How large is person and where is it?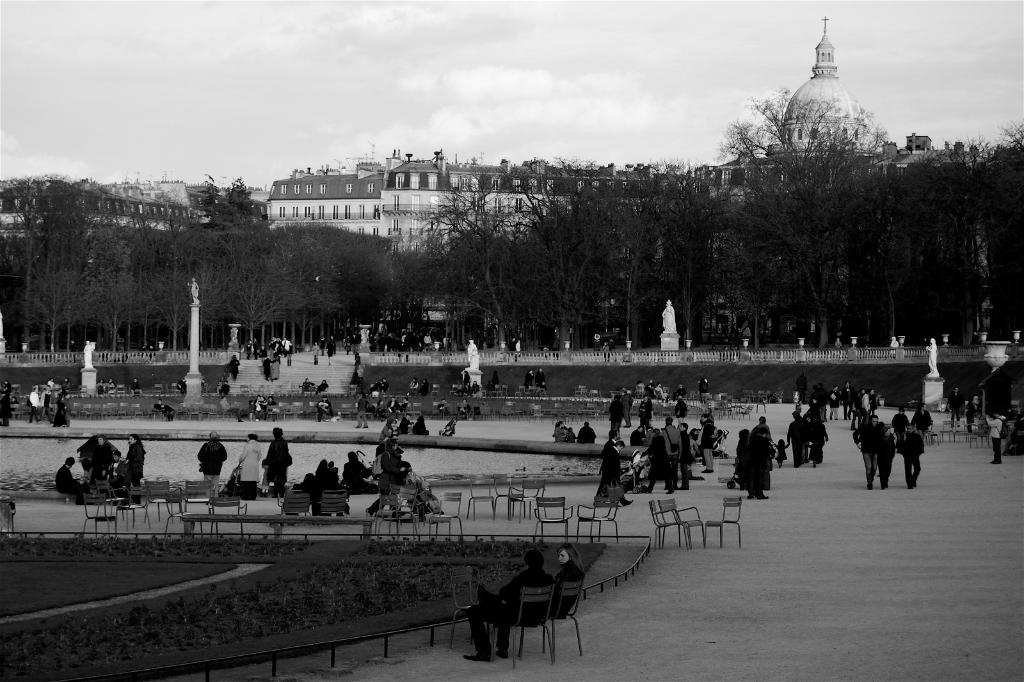
Bounding box: [x1=30, y1=386, x2=39, y2=424].
